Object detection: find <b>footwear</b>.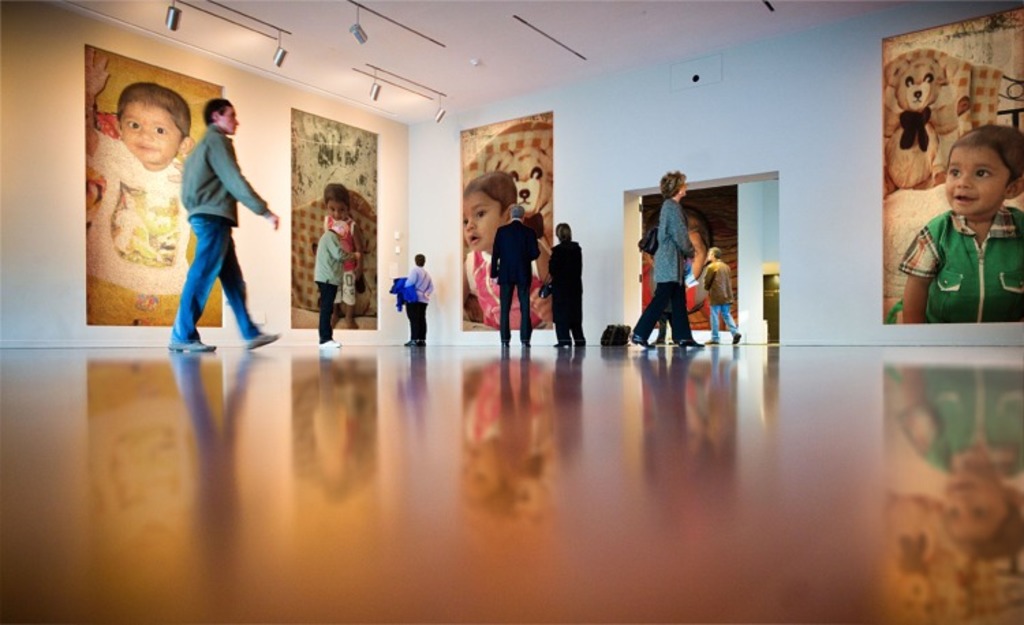
<box>624,329,651,348</box>.
